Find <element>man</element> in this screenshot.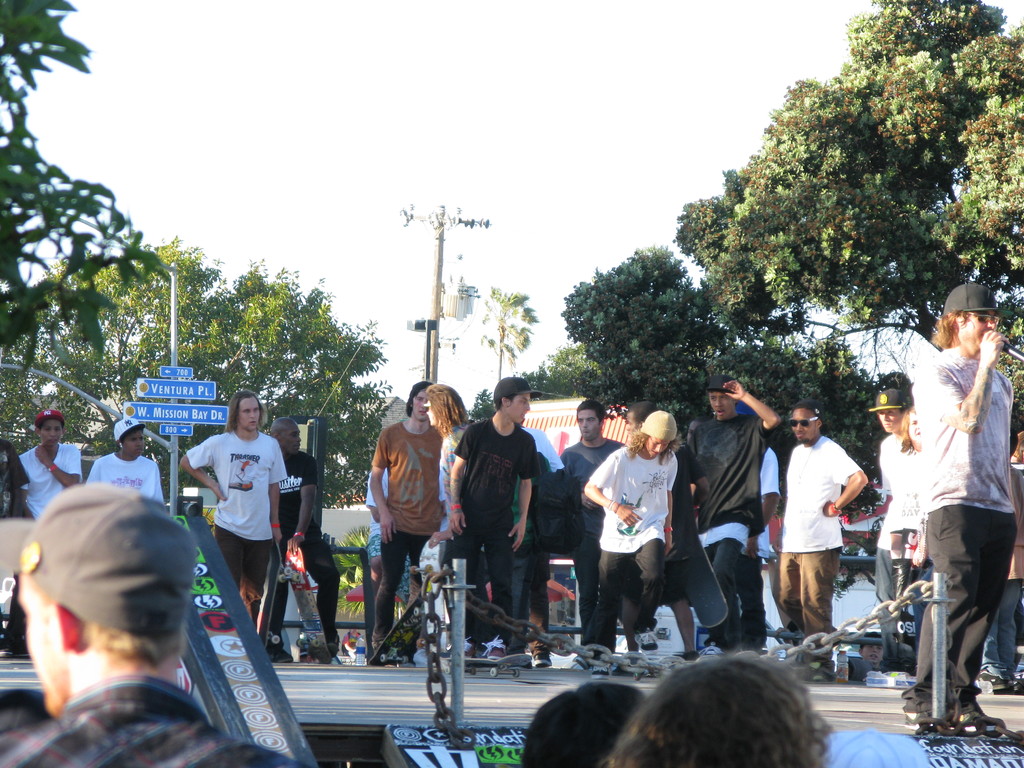
The bounding box for <element>man</element> is [left=875, top=263, right=1009, bottom=762].
